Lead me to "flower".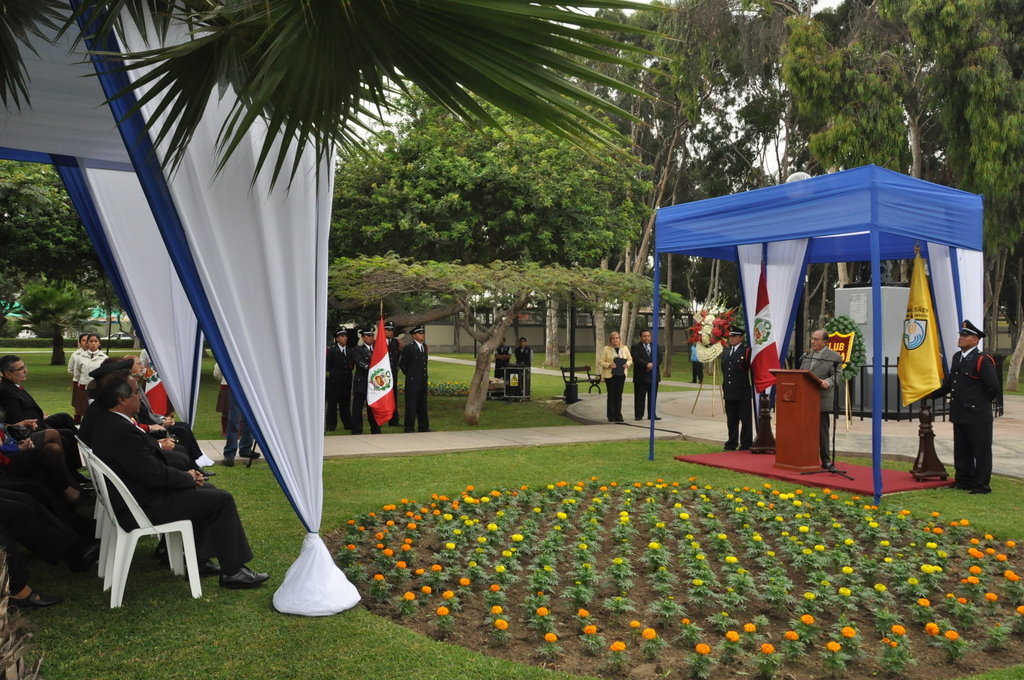
Lead to left=347, top=544, right=357, bottom=554.
